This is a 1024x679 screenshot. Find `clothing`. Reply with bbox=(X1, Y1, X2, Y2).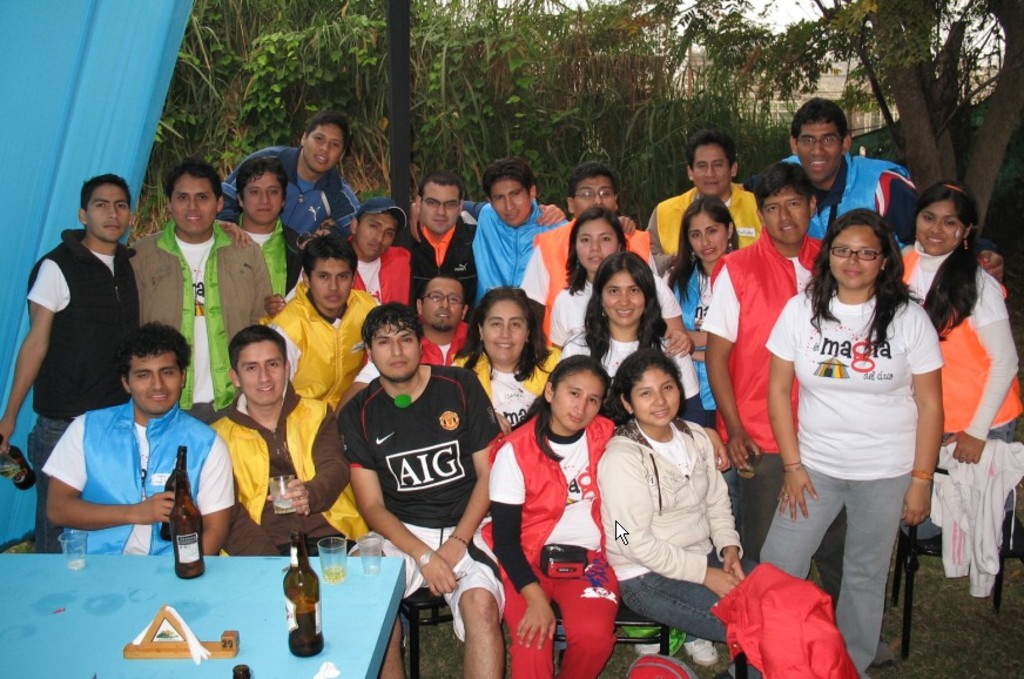
bbox=(642, 182, 761, 267).
